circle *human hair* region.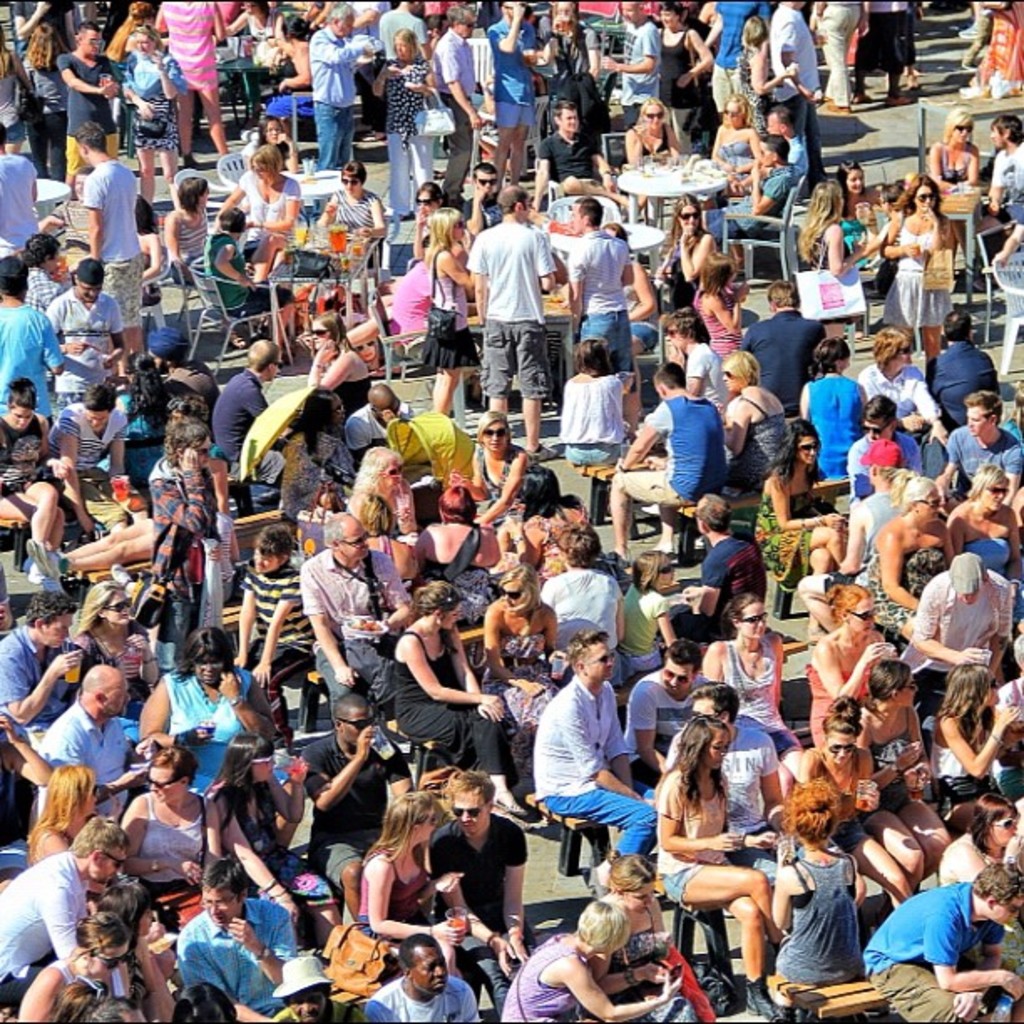
Region: x1=661, y1=714, x2=730, y2=810.
